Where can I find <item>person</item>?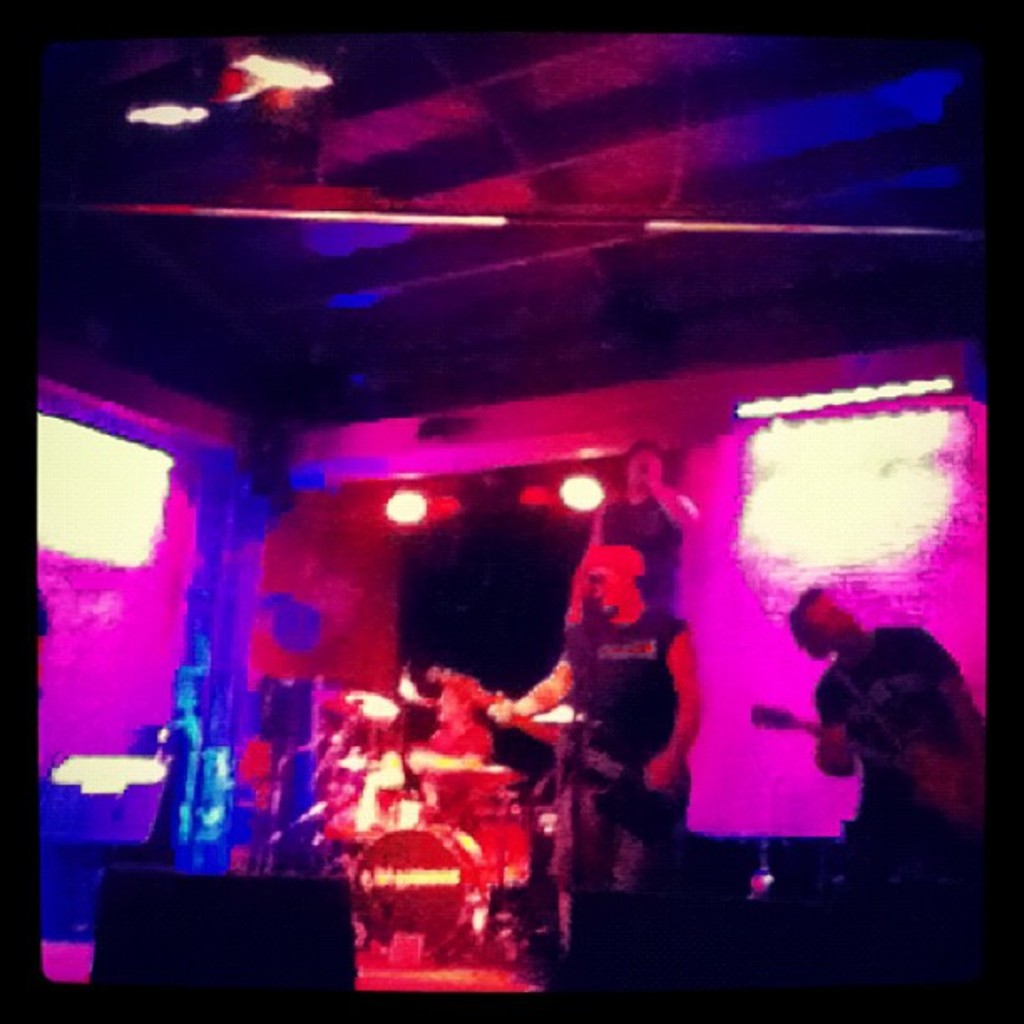
You can find it at select_region(494, 544, 703, 1016).
